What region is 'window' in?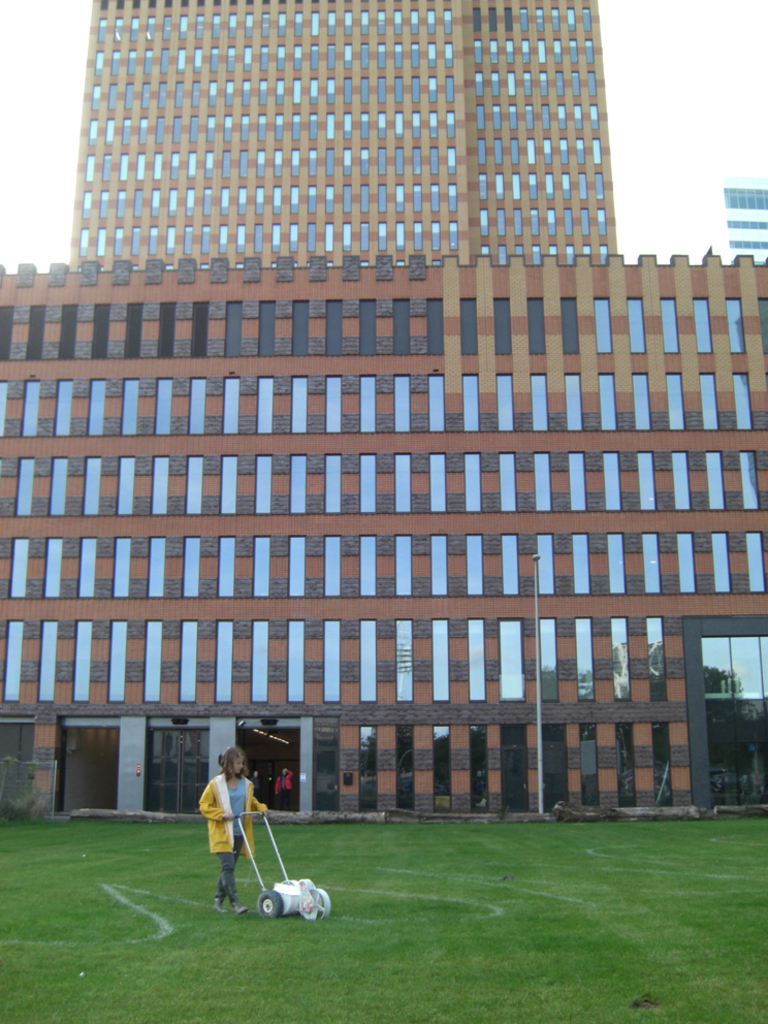
[495,374,515,433].
